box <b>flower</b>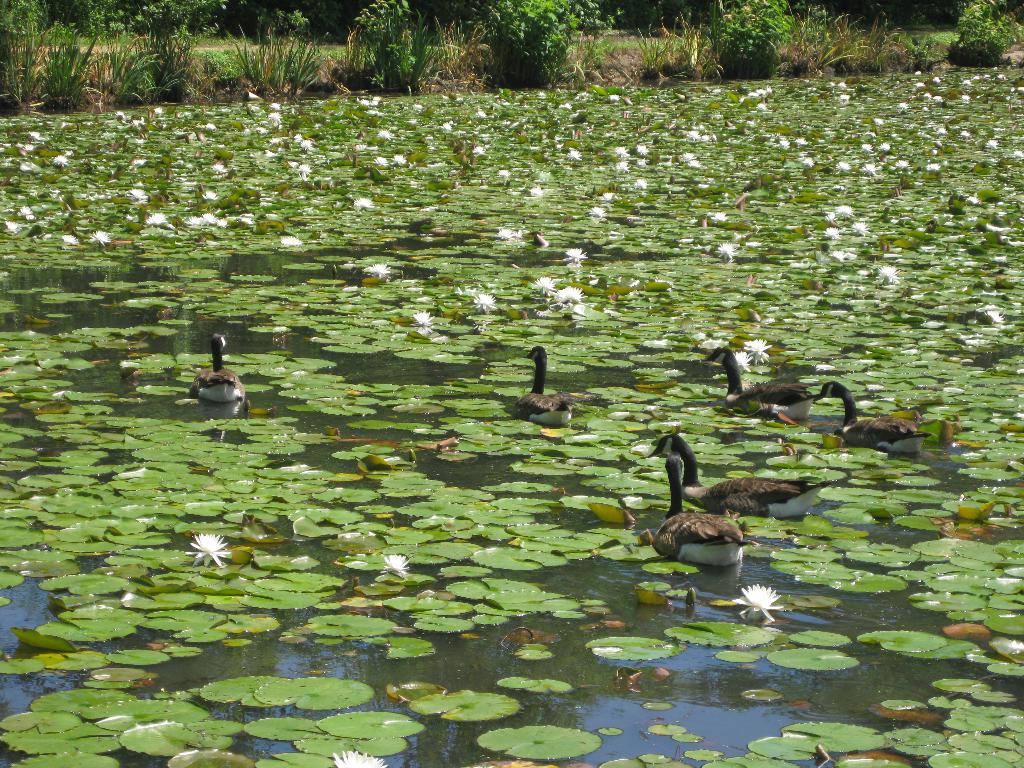
rect(499, 224, 513, 240)
